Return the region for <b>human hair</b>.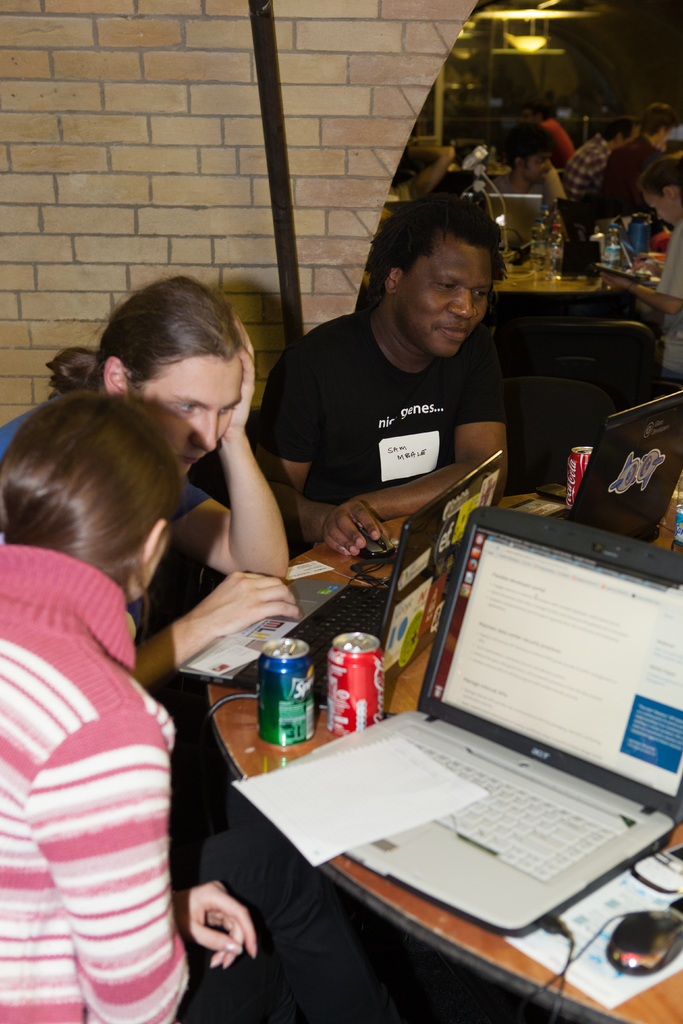
(left=40, top=277, right=238, bottom=392).
